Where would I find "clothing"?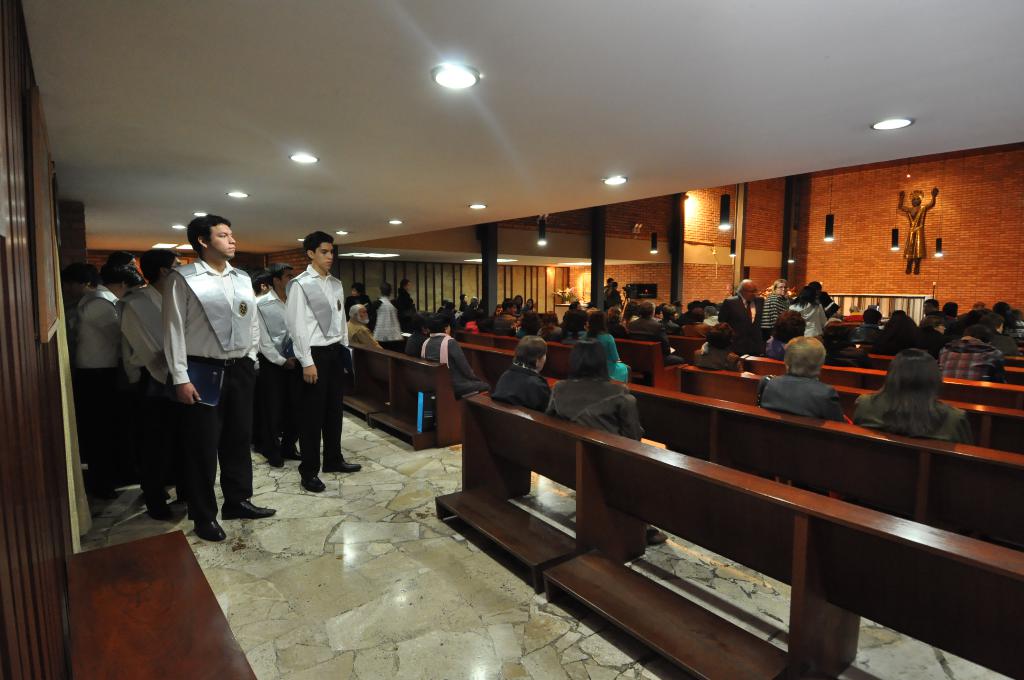
At bbox(495, 359, 548, 408).
